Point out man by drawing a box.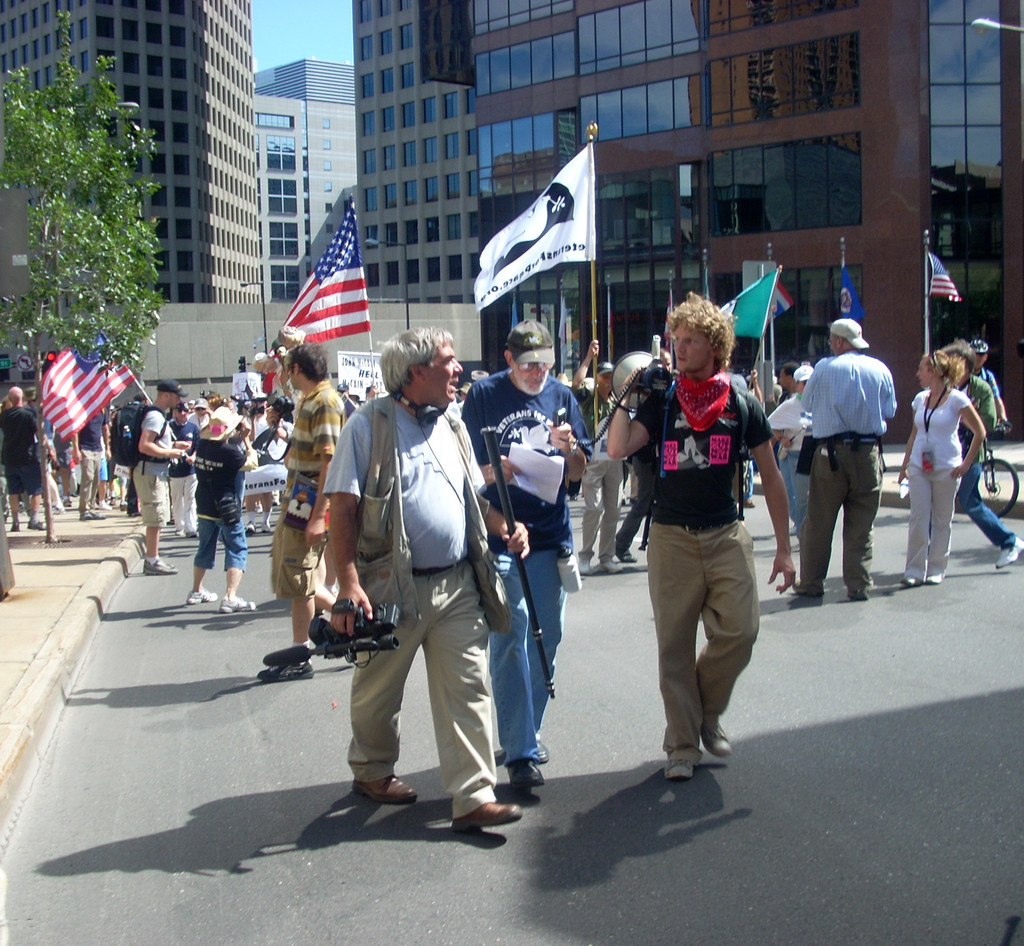
(left=570, top=340, right=631, bottom=580).
